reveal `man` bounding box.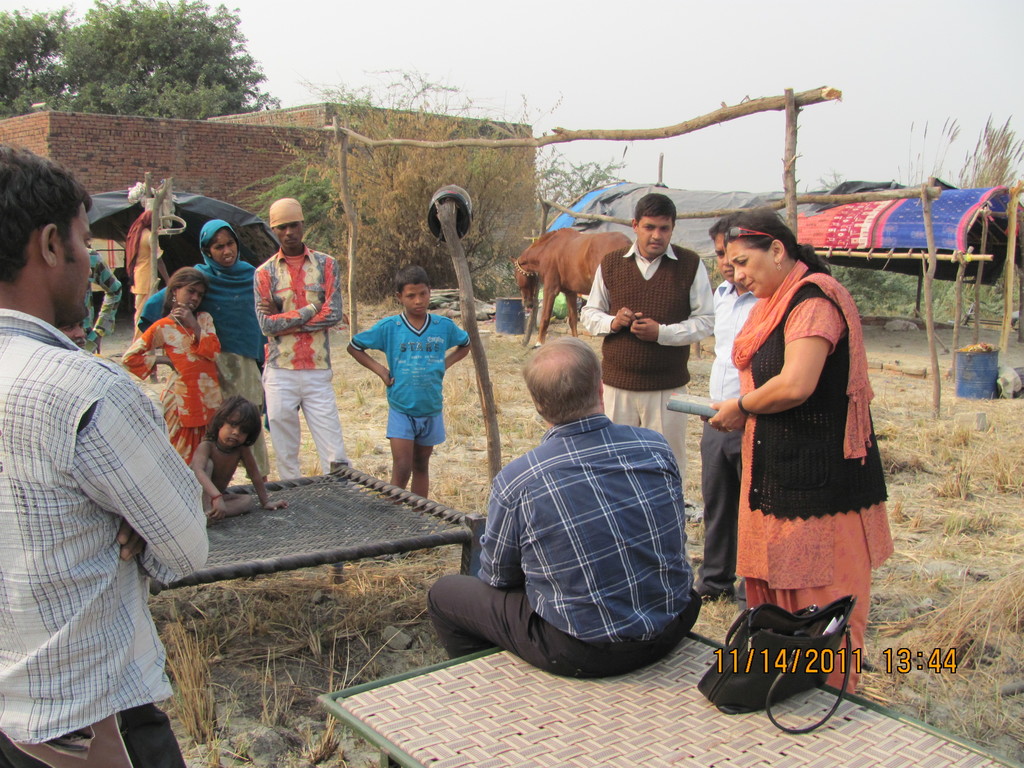
Revealed: <region>13, 198, 218, 761</region>.
